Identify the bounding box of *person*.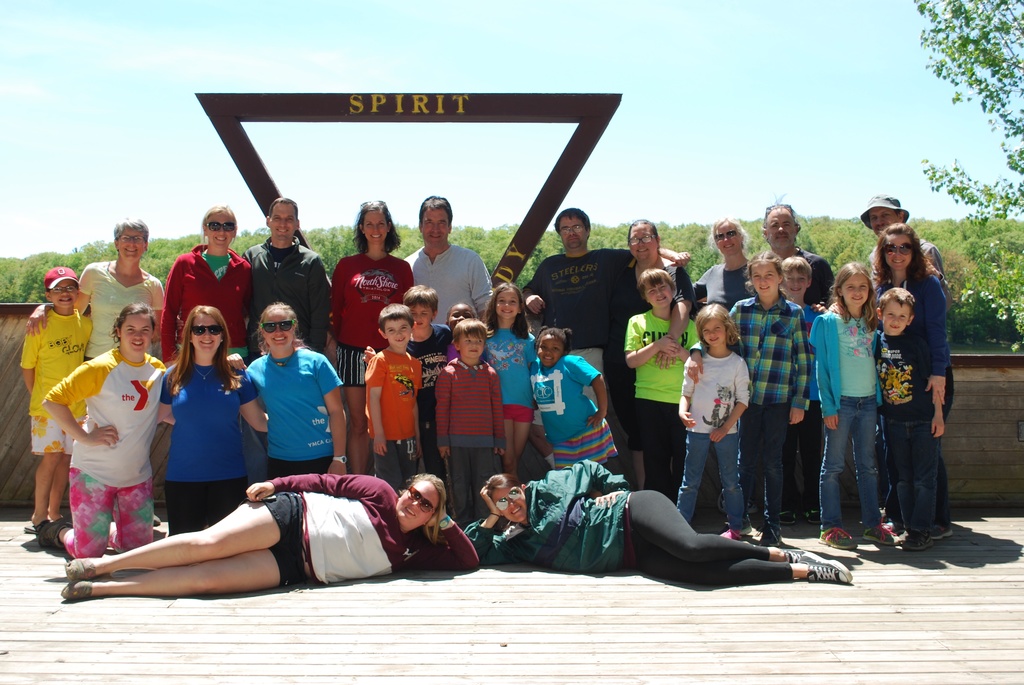
<bbox>367, 303, 417, 476</bbox>.
